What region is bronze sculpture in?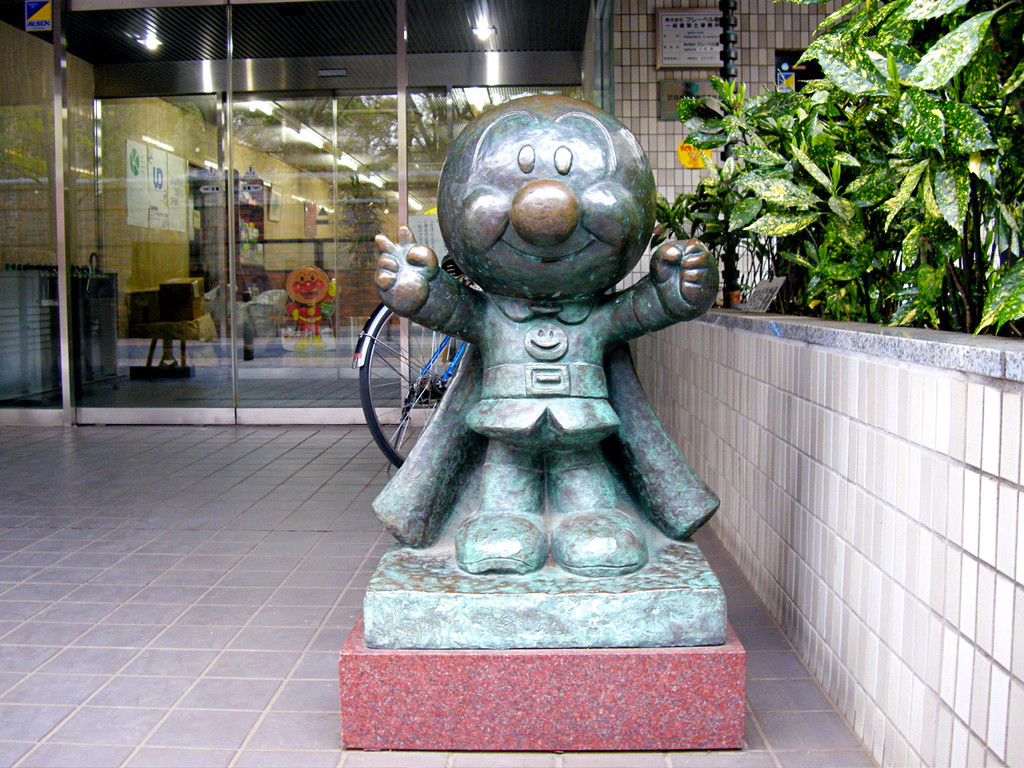
[x1=351, y1=254, x2=466, y2=468].
